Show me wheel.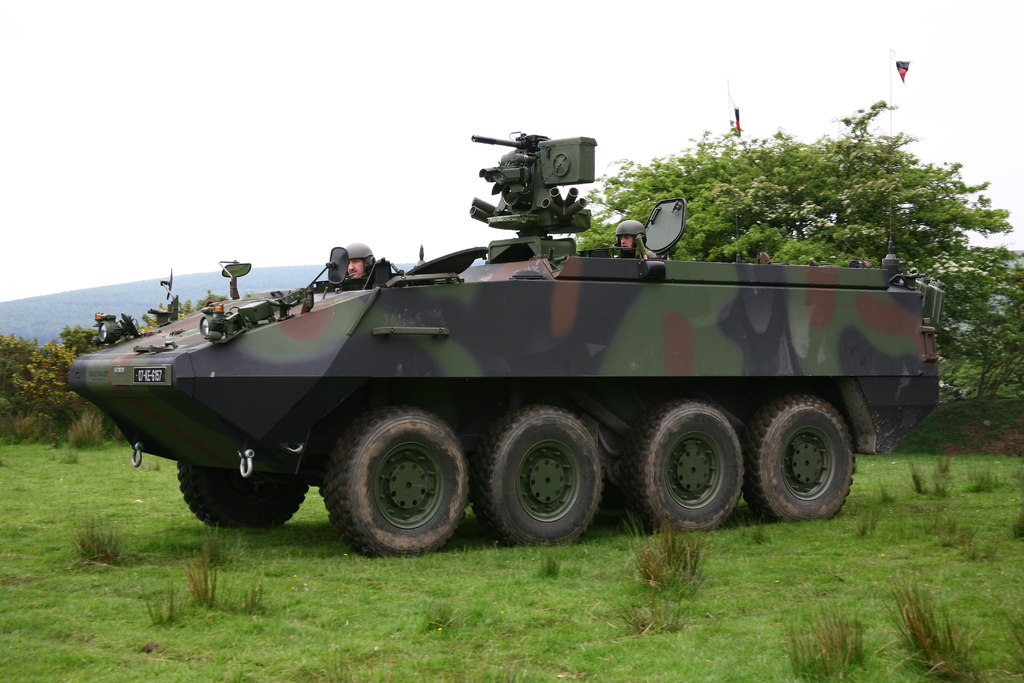
wheel is here: l=174, t=457, r=308, b=534.
